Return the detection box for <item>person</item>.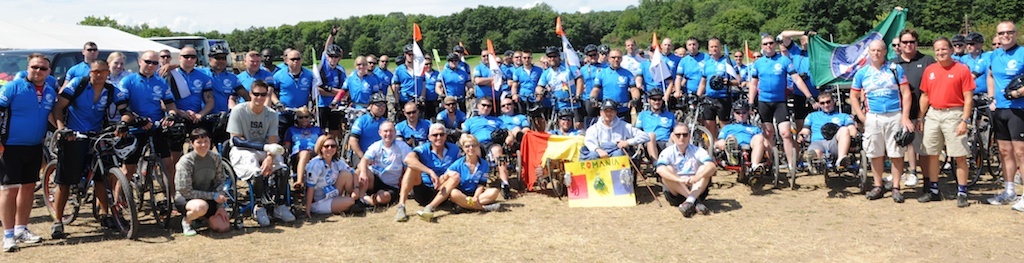
747 30 822 171.
